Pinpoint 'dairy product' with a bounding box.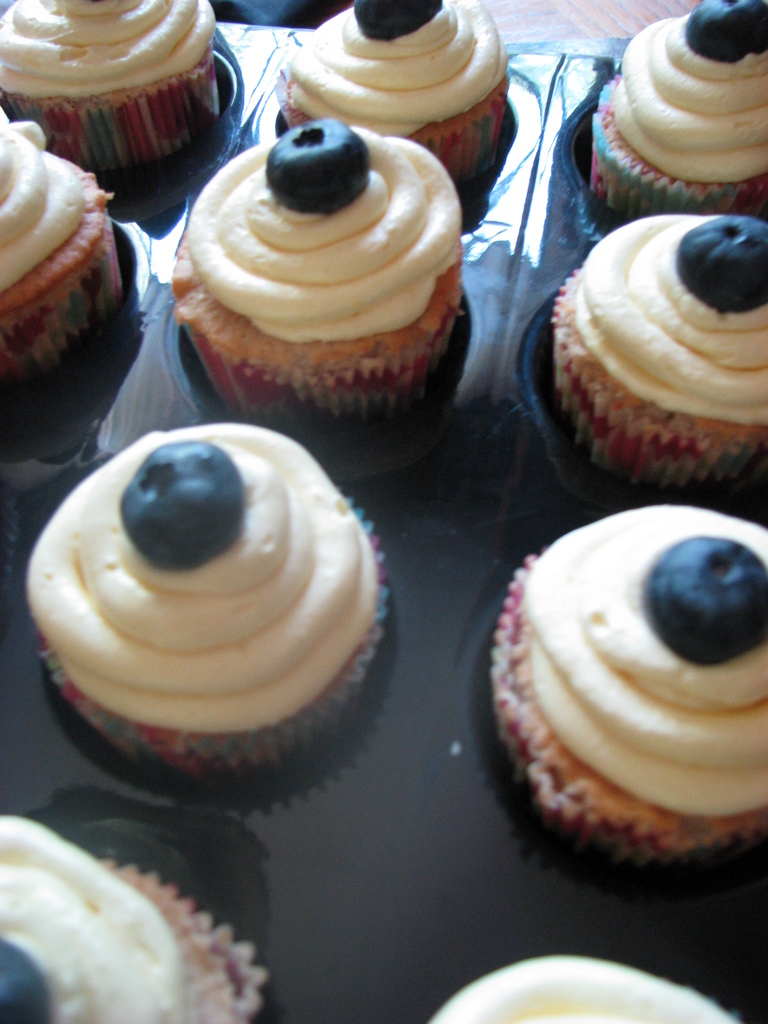
box=[0, 89, 98, 293].
